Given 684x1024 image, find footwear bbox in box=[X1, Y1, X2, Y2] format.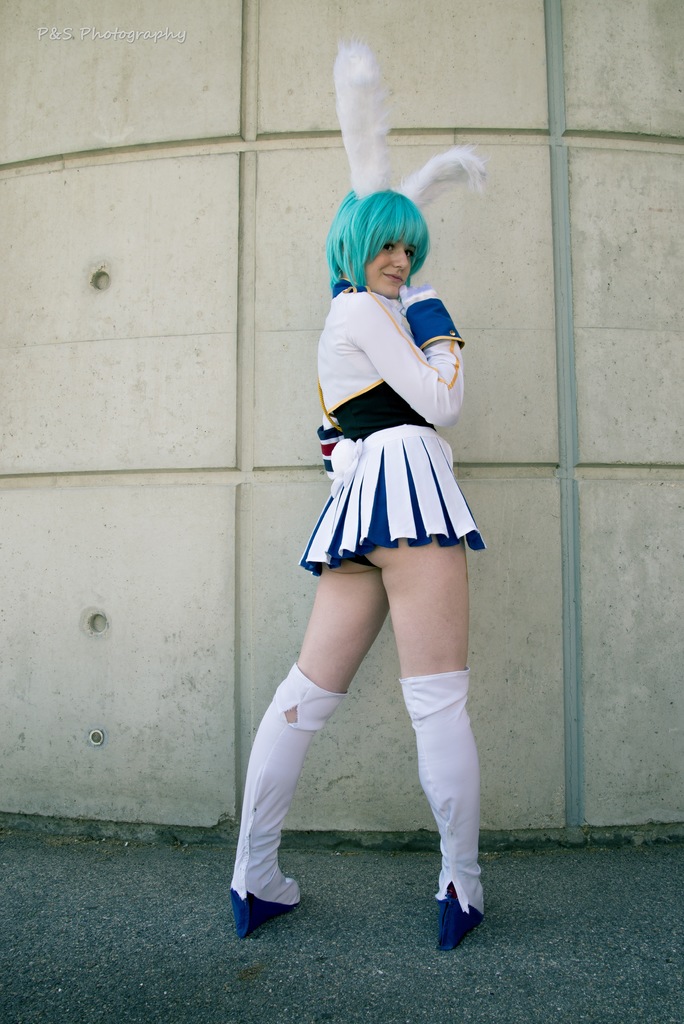
box=[428, 876, 491, 949].
